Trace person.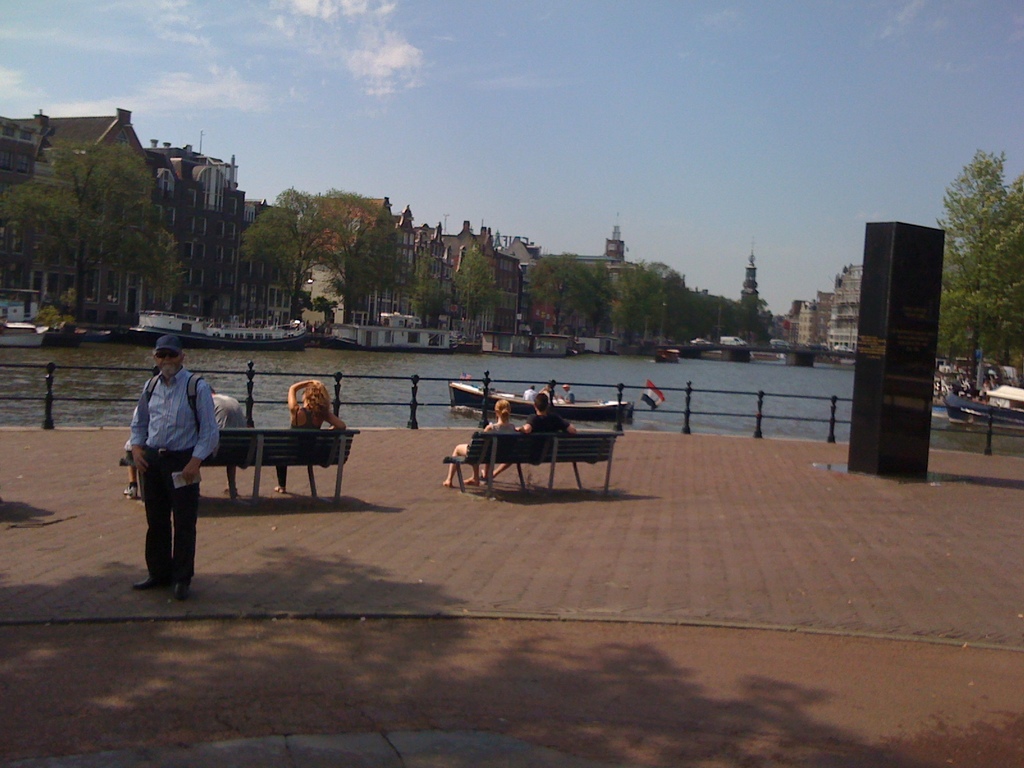
Traced to [440, 399, 518, 491].
